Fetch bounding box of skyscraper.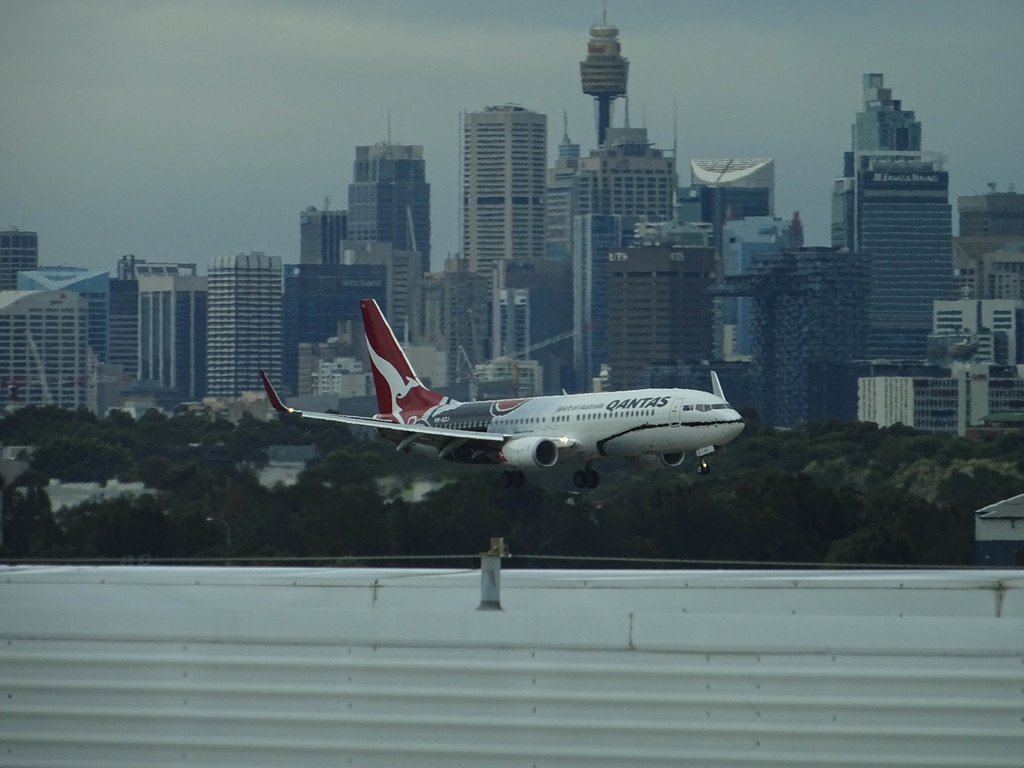
Bbox: {"left": 828, "top": 83, "right": 961, "bottom": 348}.
